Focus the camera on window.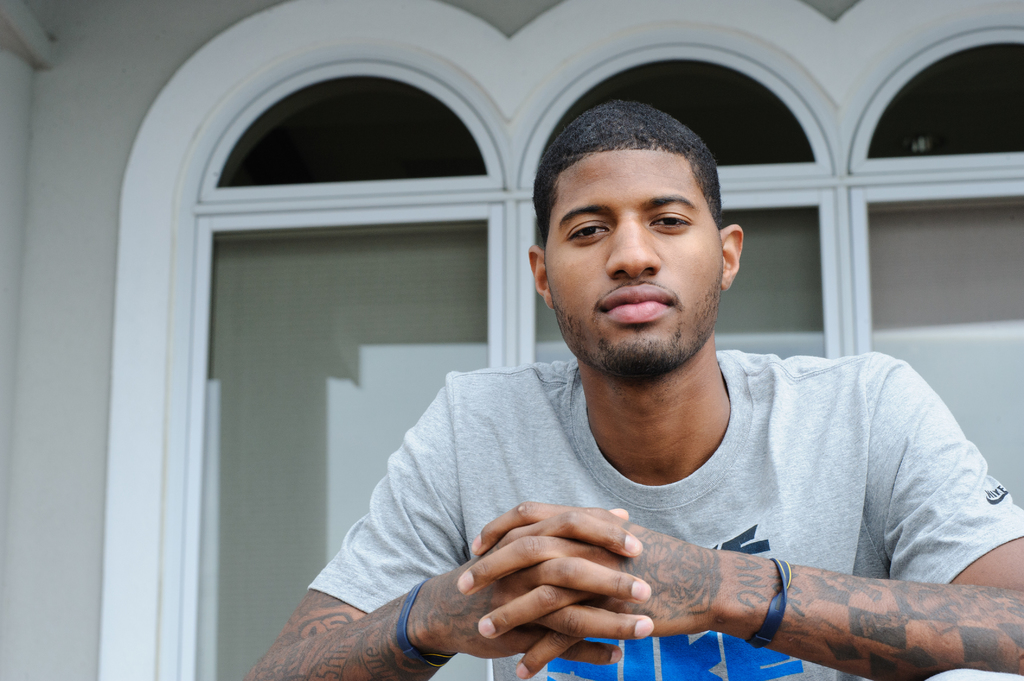
Focus region: [left=534, top=61, right=826, bottom=361].
